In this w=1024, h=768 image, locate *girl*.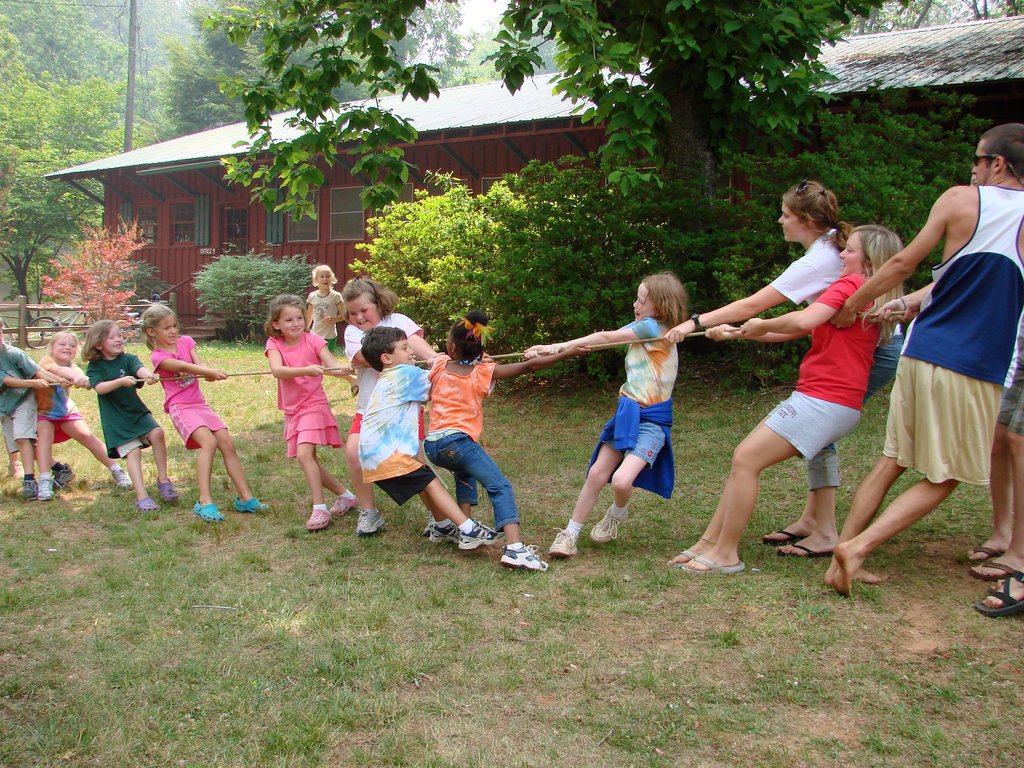
Bounding box: [left=305, top=264, right=351, bottom=364].
